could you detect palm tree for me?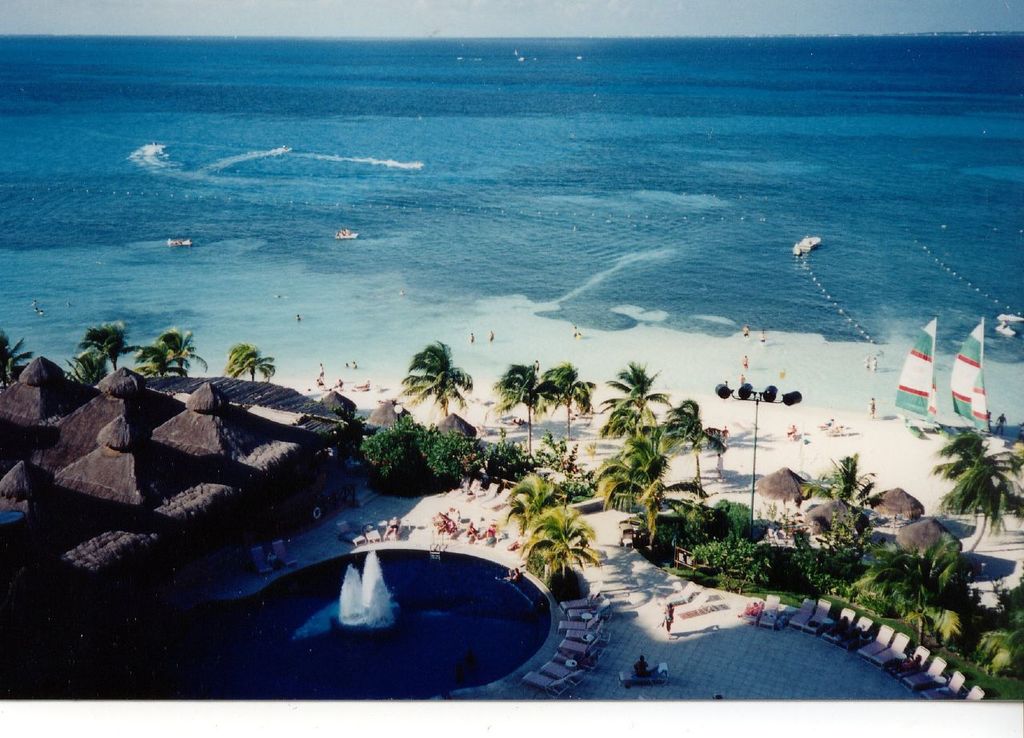
Detection result: (x1=75, y1=351, x2=112, y2=394).
